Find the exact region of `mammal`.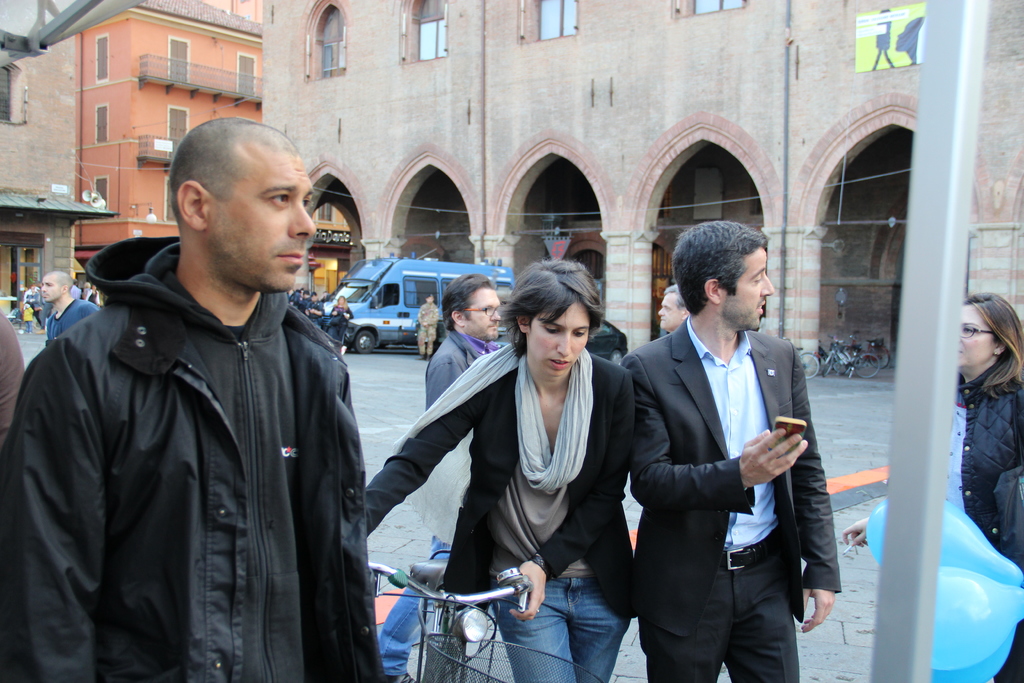
Exact region: {"left": 387, "top": 268, "right": 644, "bottom": 660}.
